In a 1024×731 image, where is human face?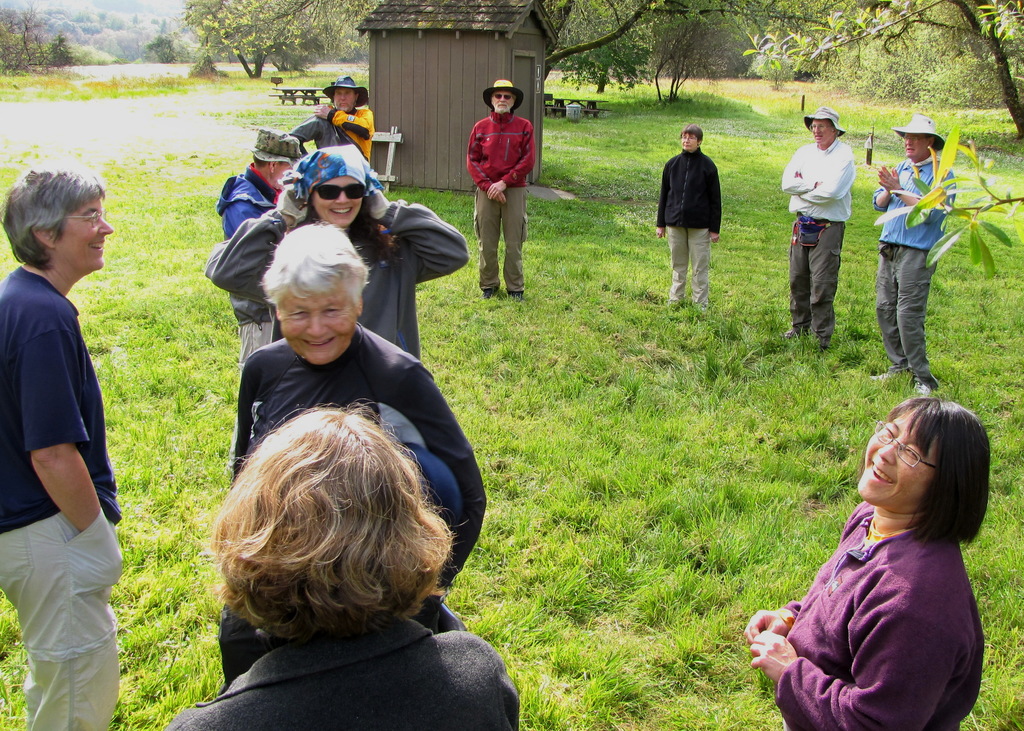
490/88/517/113.
